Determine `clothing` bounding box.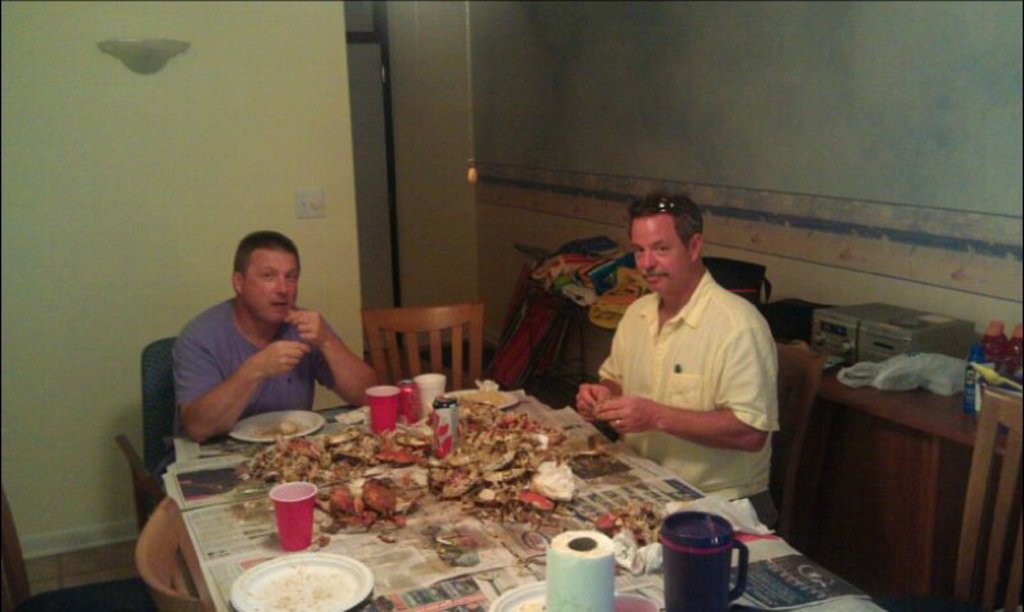
Determined: (left=589, top=248, right=782, bottom=499).
